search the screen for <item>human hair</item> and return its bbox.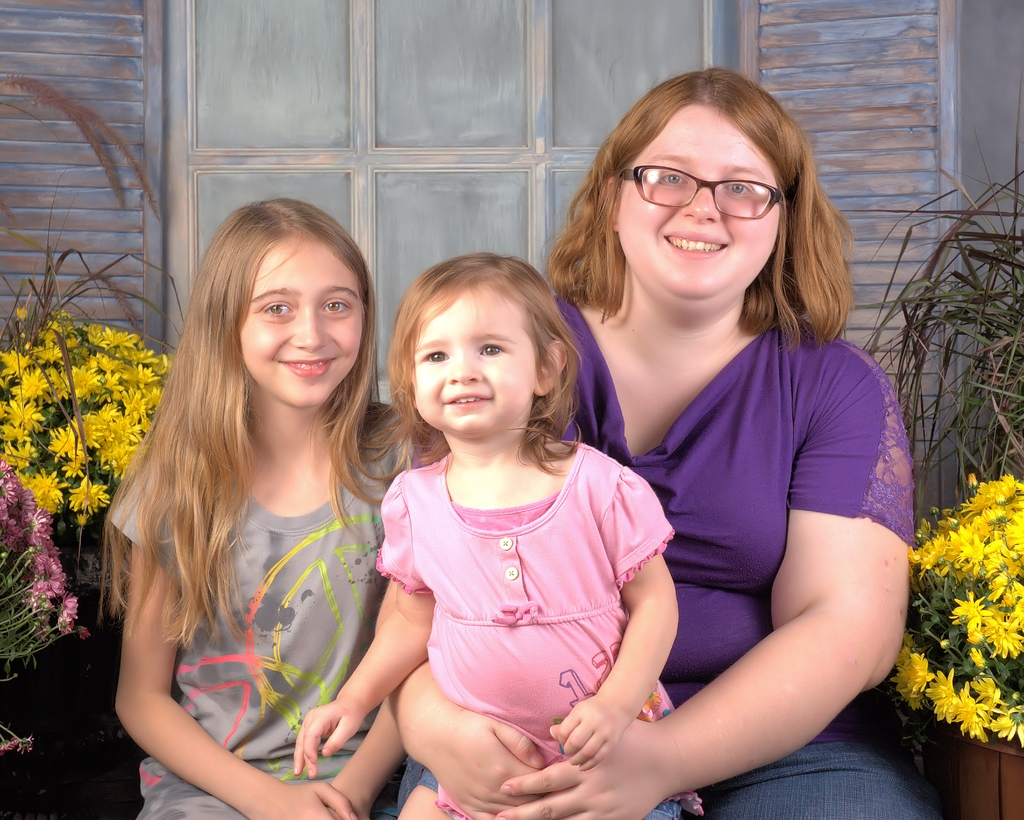
Found: [367,243,584,486].
